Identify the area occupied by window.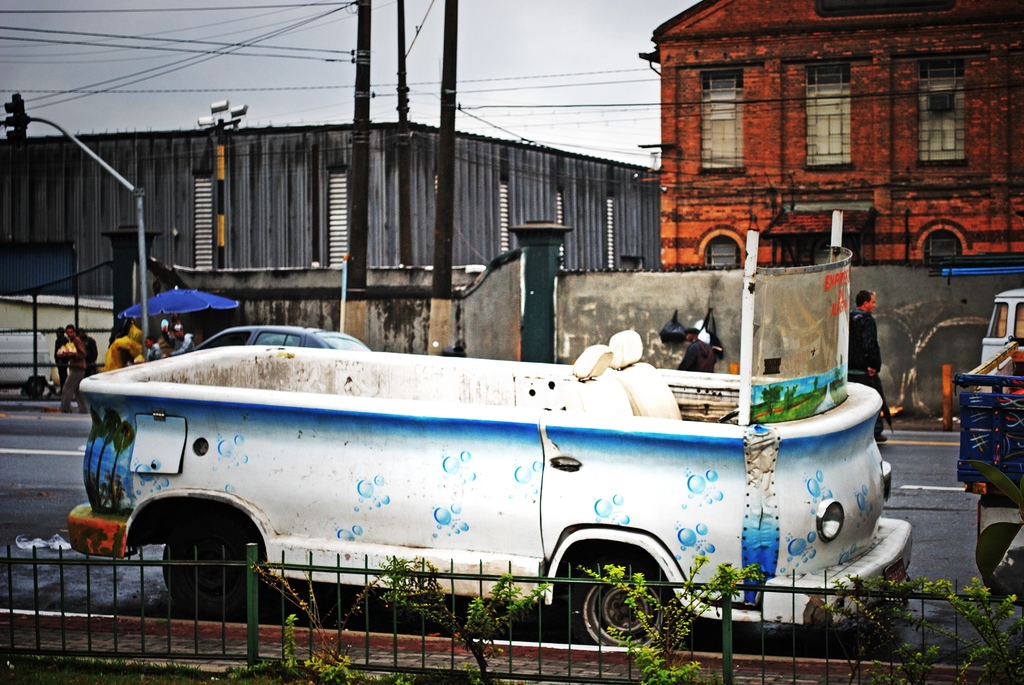
Area: [699, 68, 744, 174].
